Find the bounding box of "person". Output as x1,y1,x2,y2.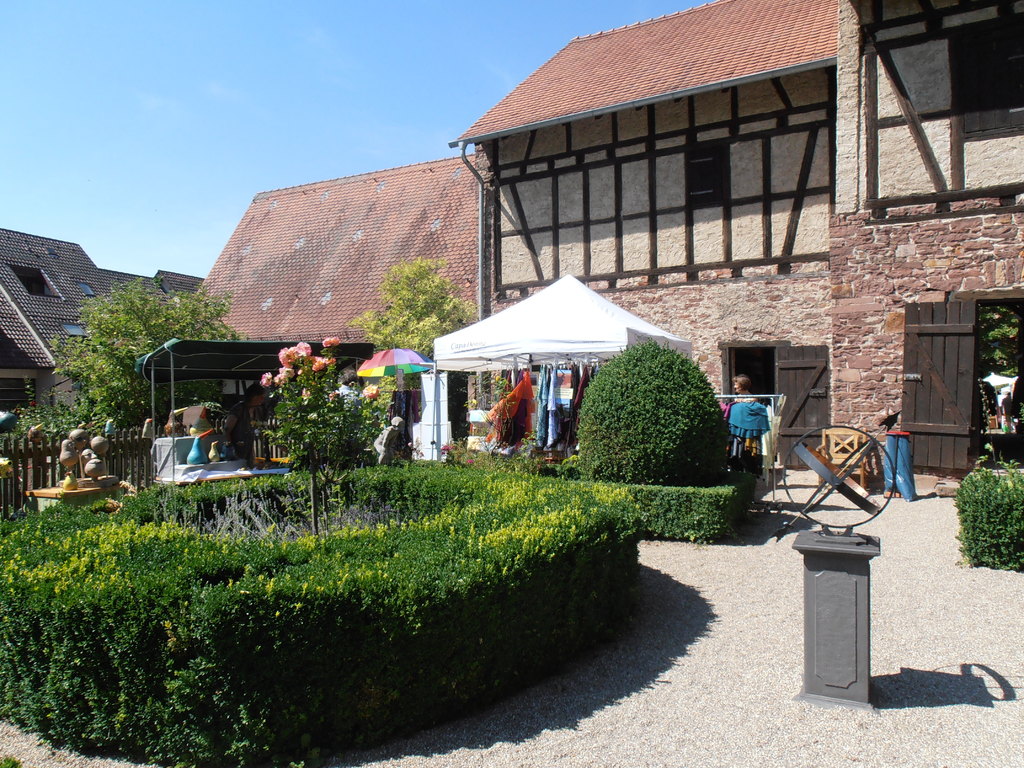
728,372,767,404.
